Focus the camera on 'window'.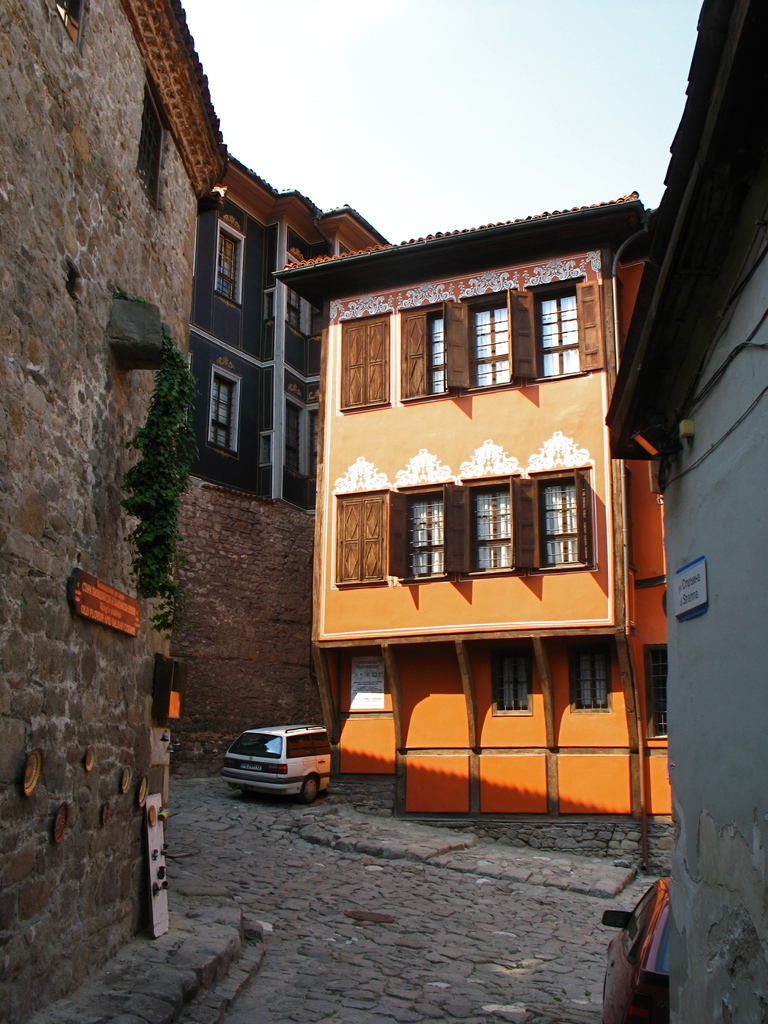
Focus region: bbox(409, 302, 446, 402).
